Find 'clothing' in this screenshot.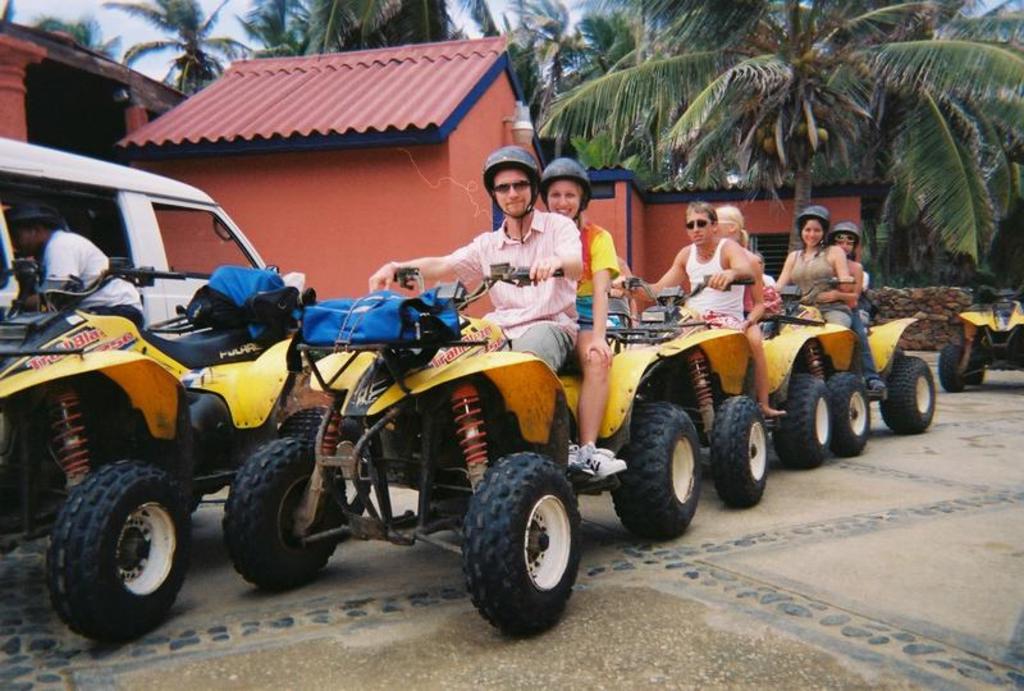
The bounding box for 'clothing' is (755, 270, 781, 328).
